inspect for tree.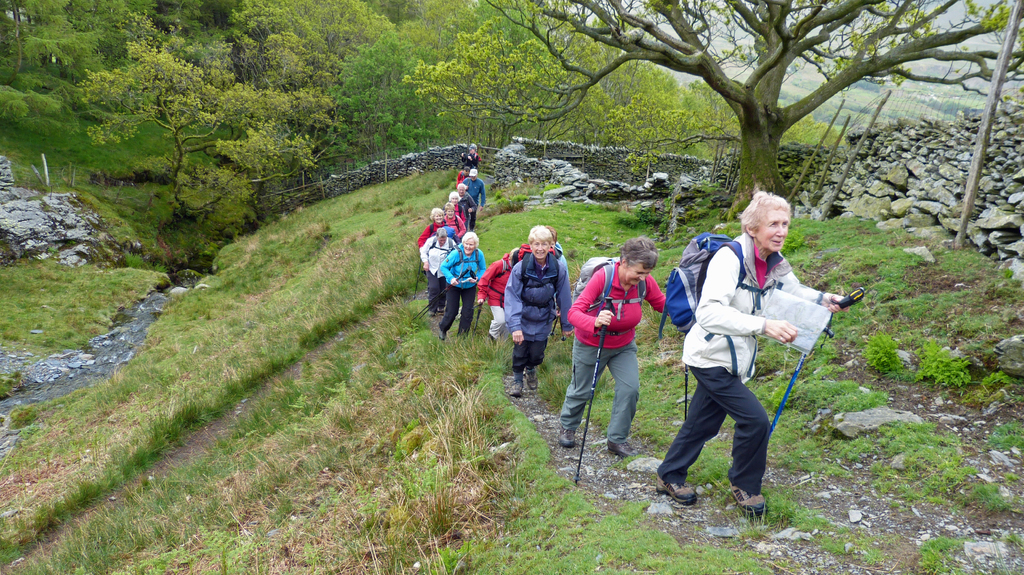
Inspection: (left=55, top=27, right=345, bottom=249).
